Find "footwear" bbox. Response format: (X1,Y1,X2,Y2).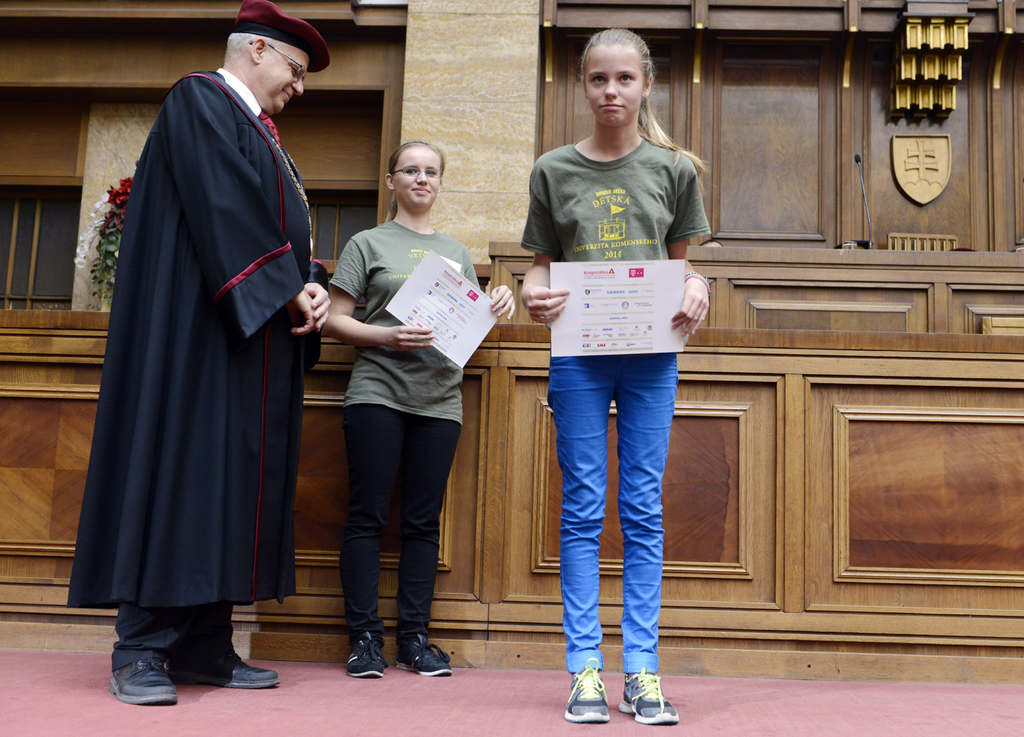
(619,674,674,725).
